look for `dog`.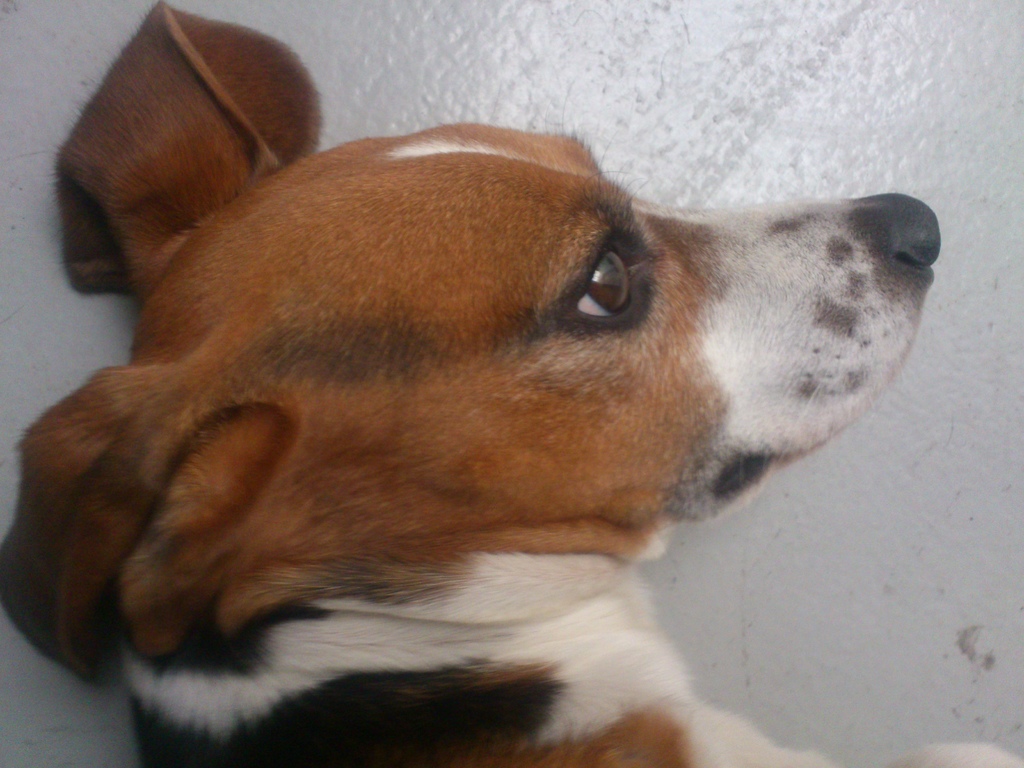
Found: {"x1": 0, "y1": 0, "x2": 1023, "y2": 767}.
